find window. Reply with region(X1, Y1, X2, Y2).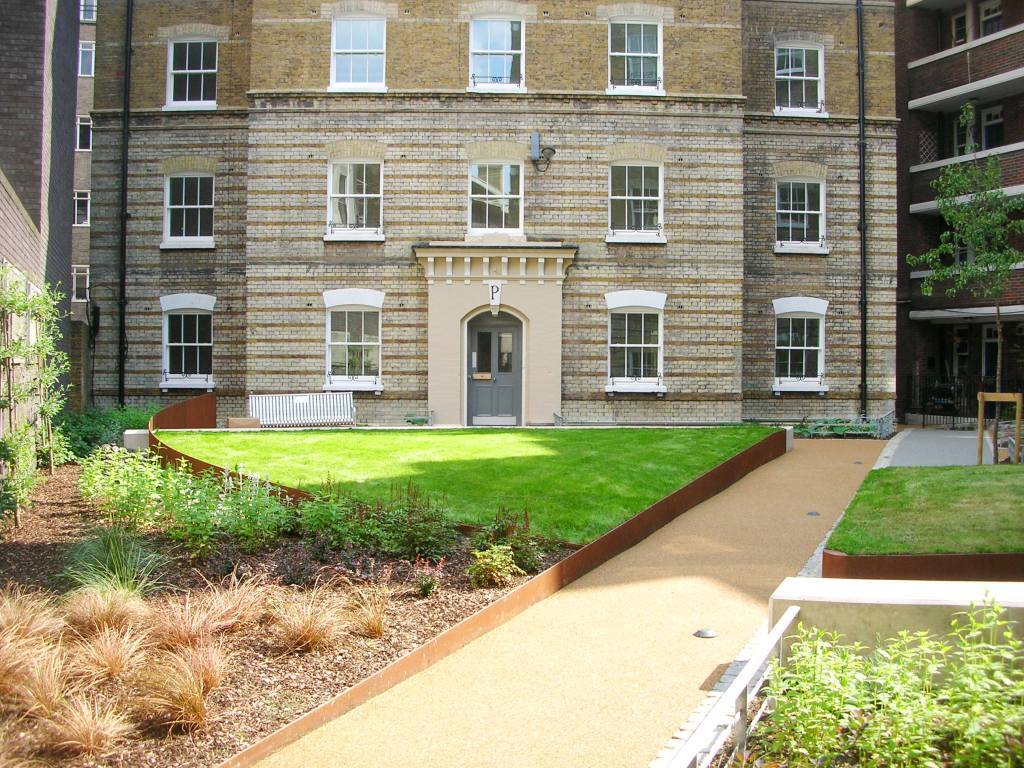
region(612, 167, 662, 238).
